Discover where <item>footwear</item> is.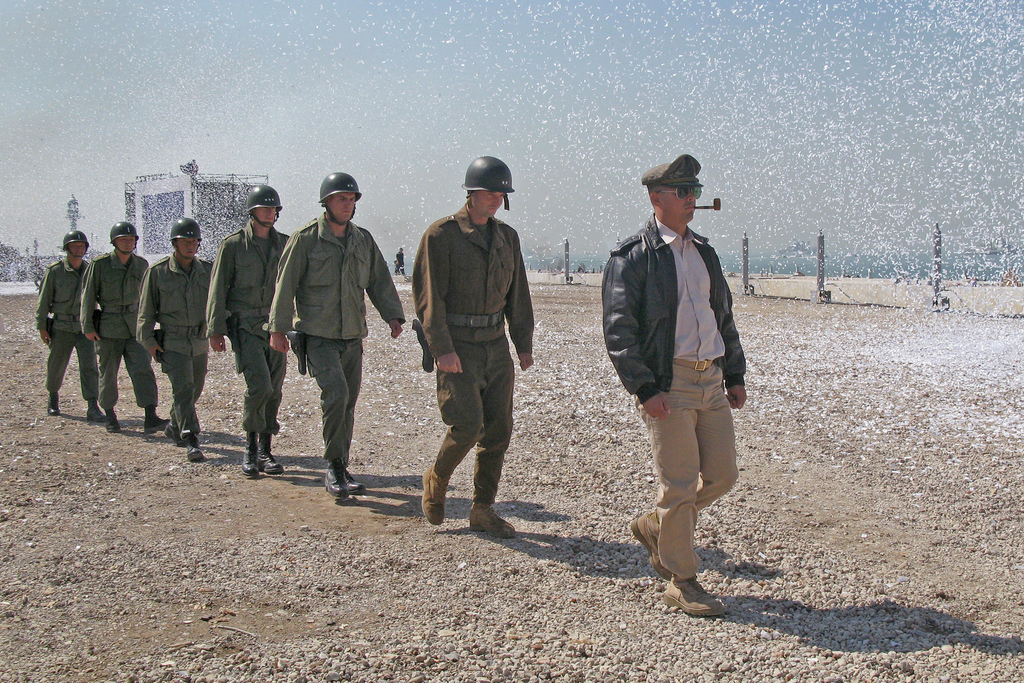
Discovered at detection(48, 389, 56, 416).
